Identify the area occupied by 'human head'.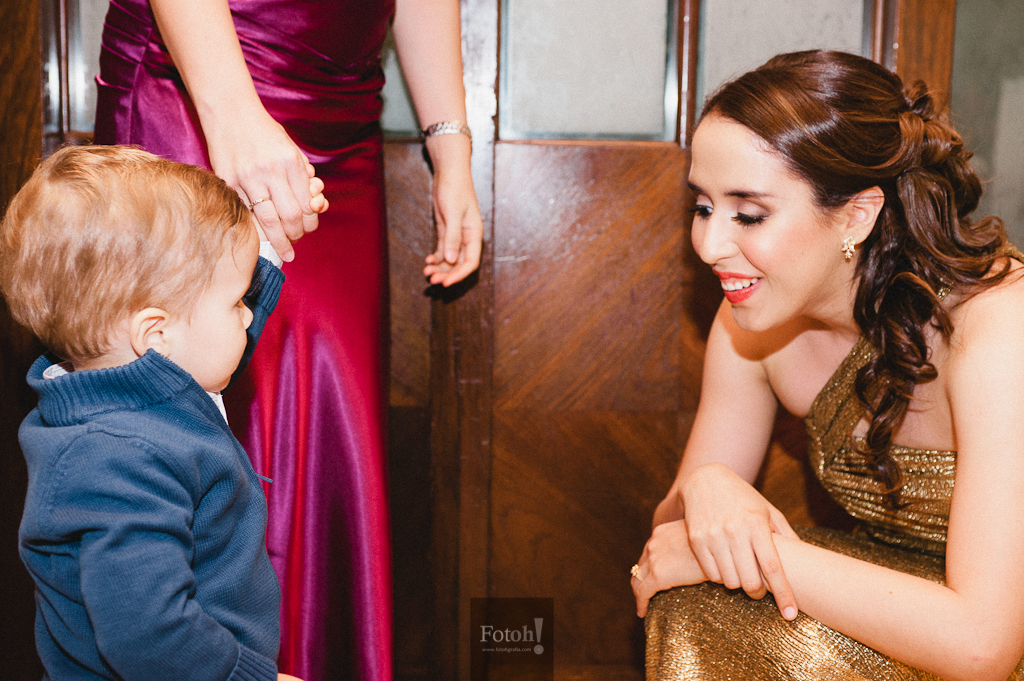
Area: [x1=0, y1=123, x2=285, y2=402].
